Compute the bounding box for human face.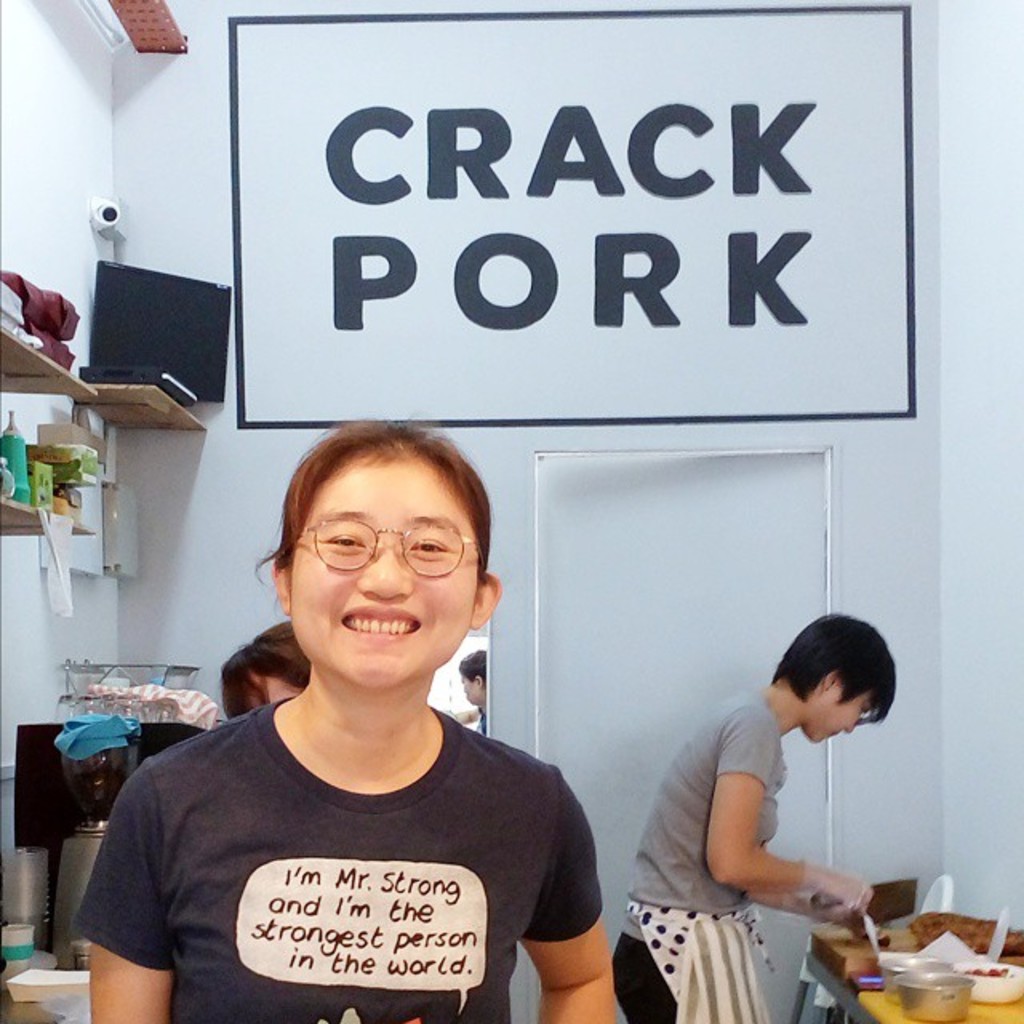
select_region(286, 454, 485, 685).
